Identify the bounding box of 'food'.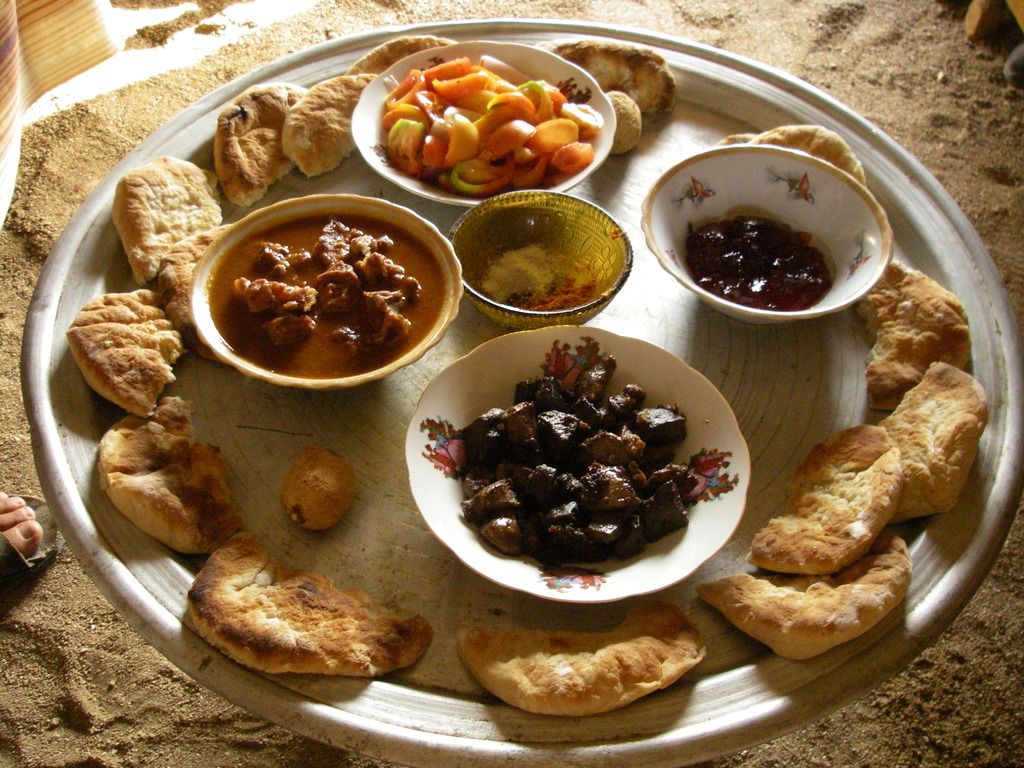
(552, 40, 678, 118).
